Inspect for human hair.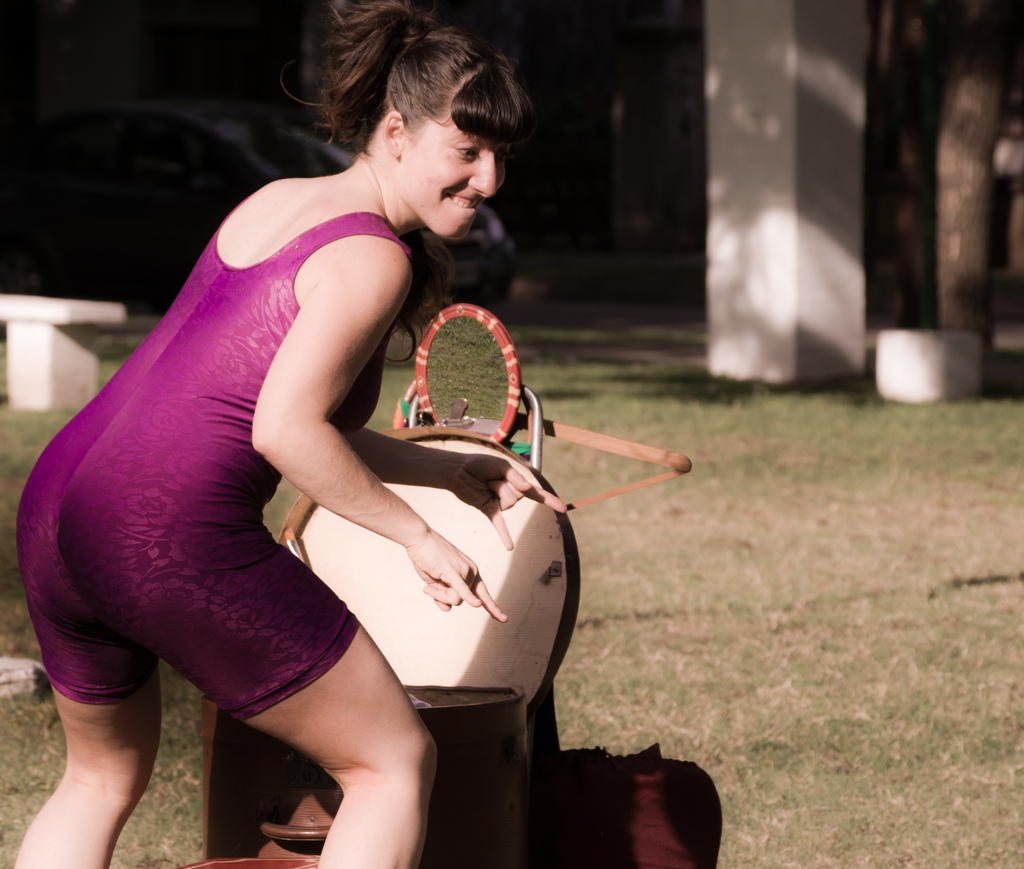
Inspection: x1=292 y1=0 x2=543 y2=161.
